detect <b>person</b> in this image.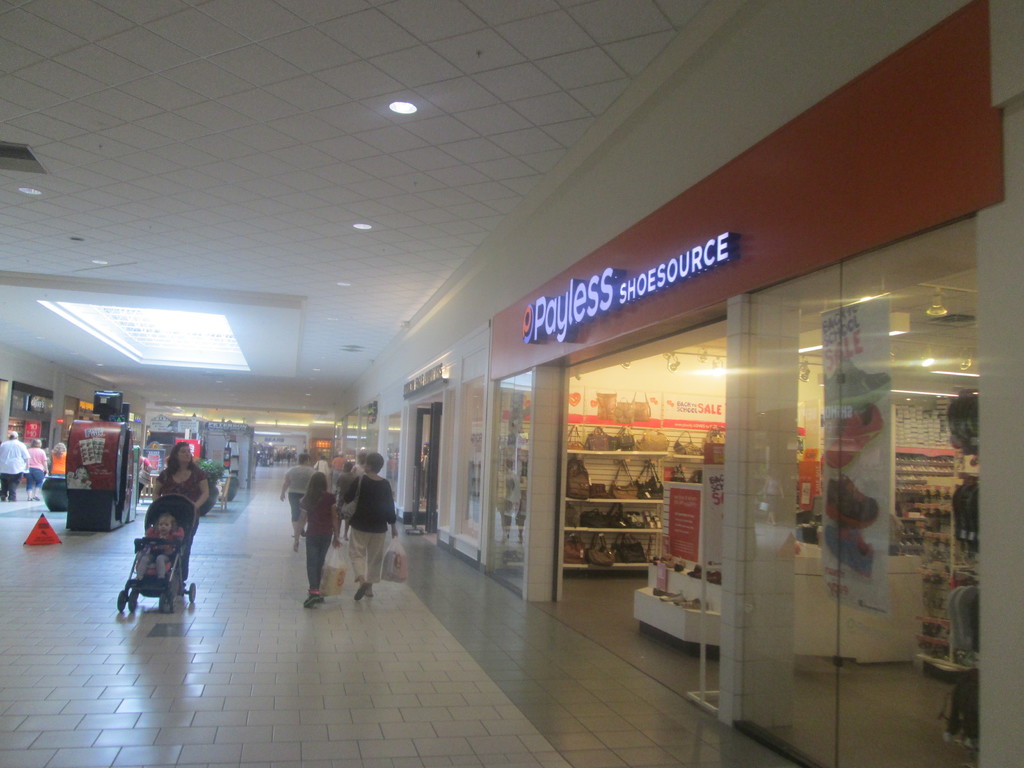
Detection: (138,515,184,575).
